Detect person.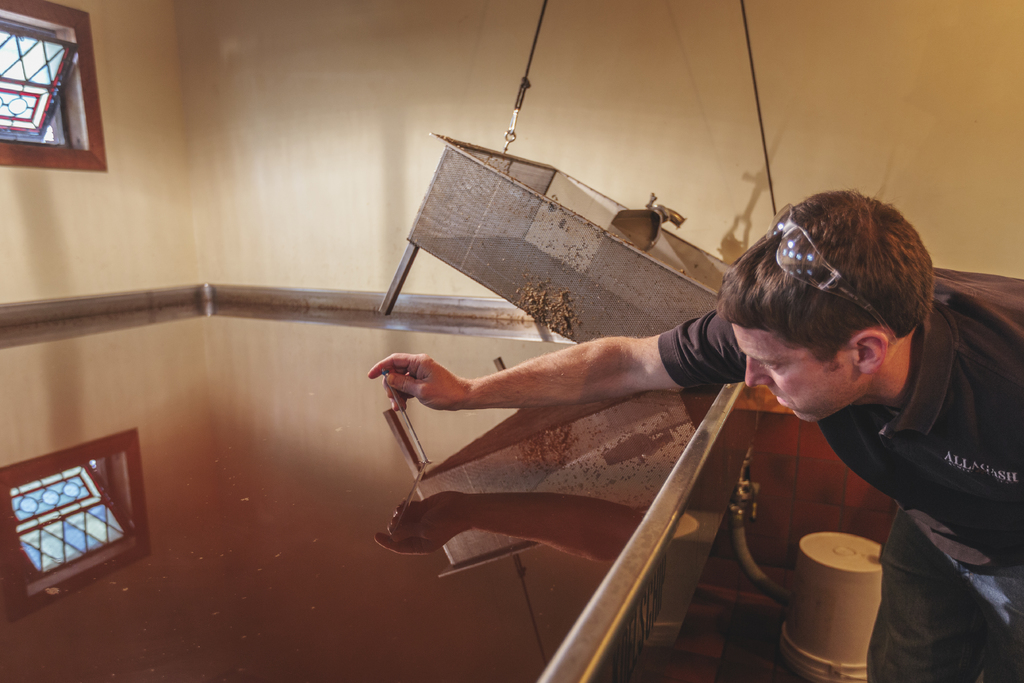
Detected at [367,193,1023,570].
